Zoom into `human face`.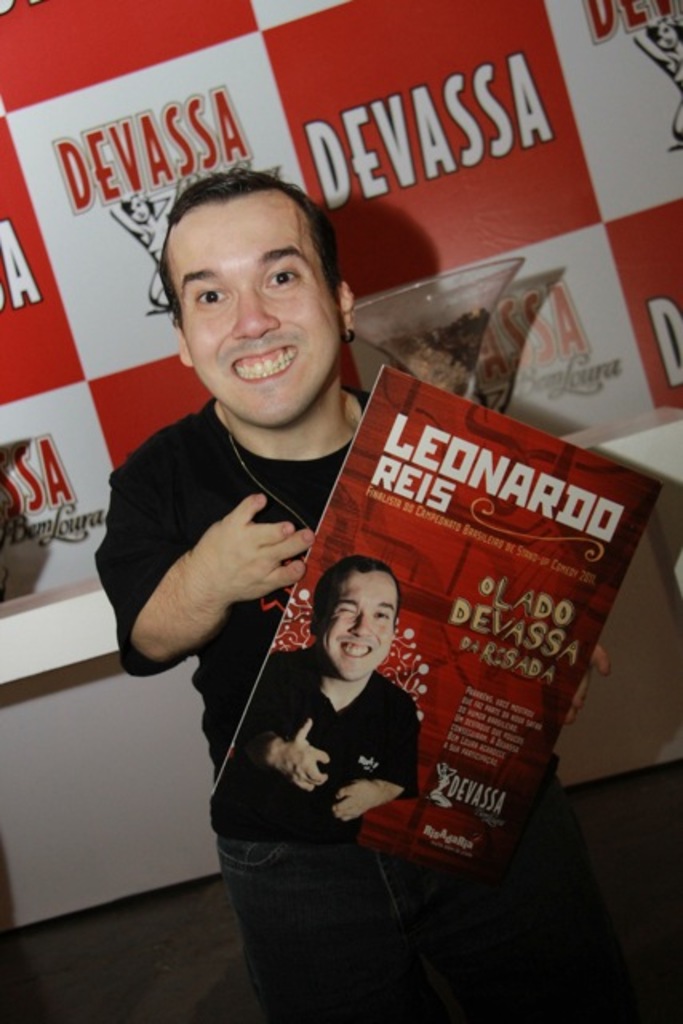
Zoom target: [x1=168, y1=195, x2=339, y2=432].
